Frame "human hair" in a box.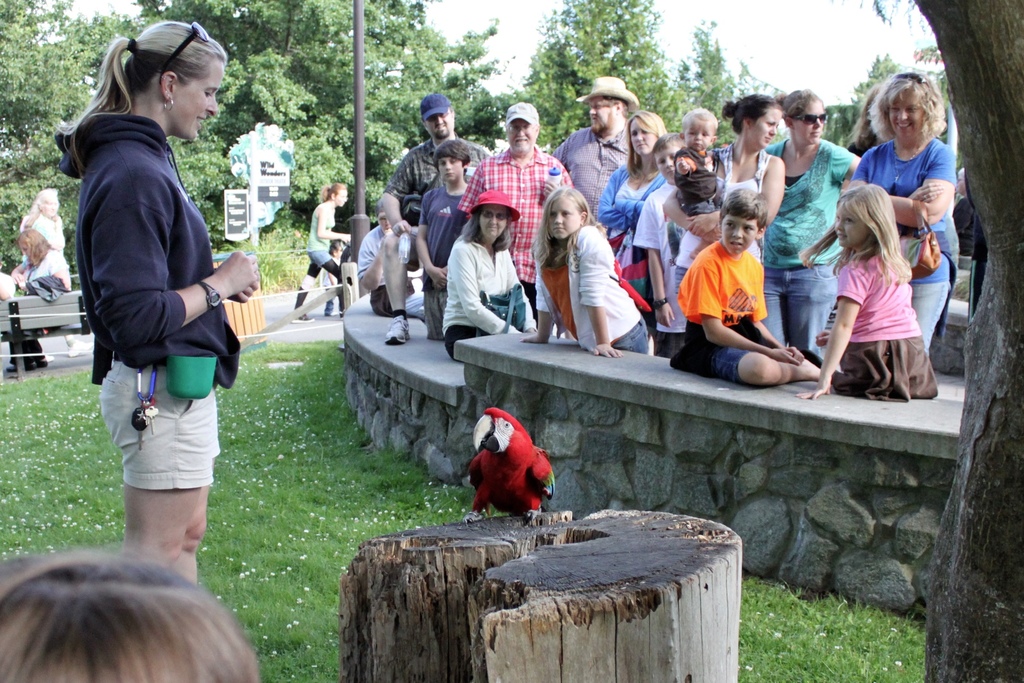
box(678, 104, 715, 131).
